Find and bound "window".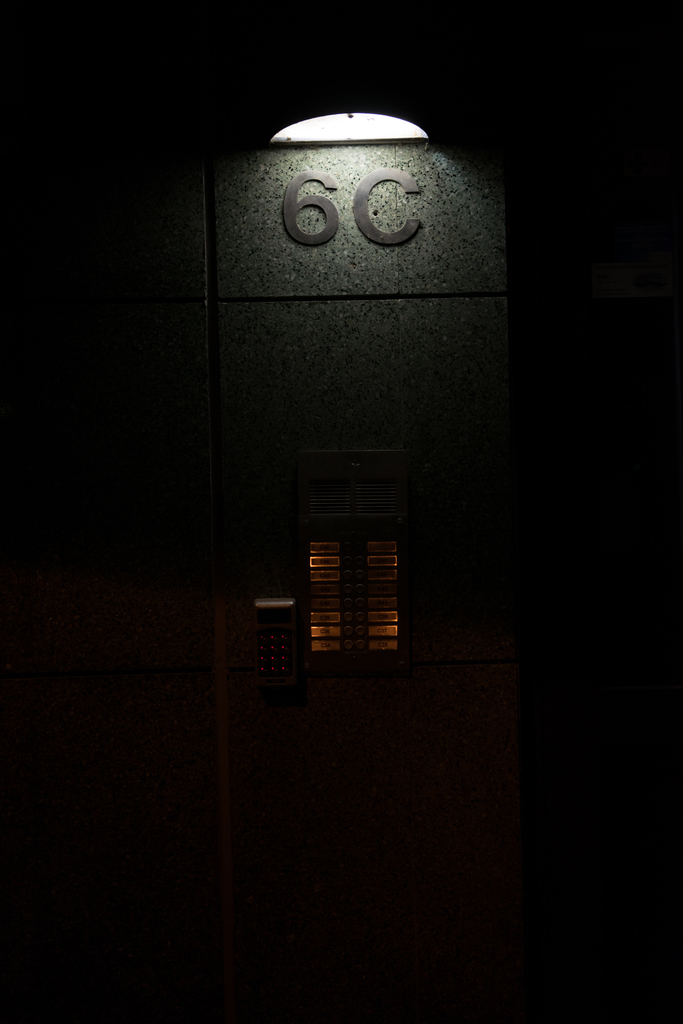
Bound: box(306, 526, 424, 653).
